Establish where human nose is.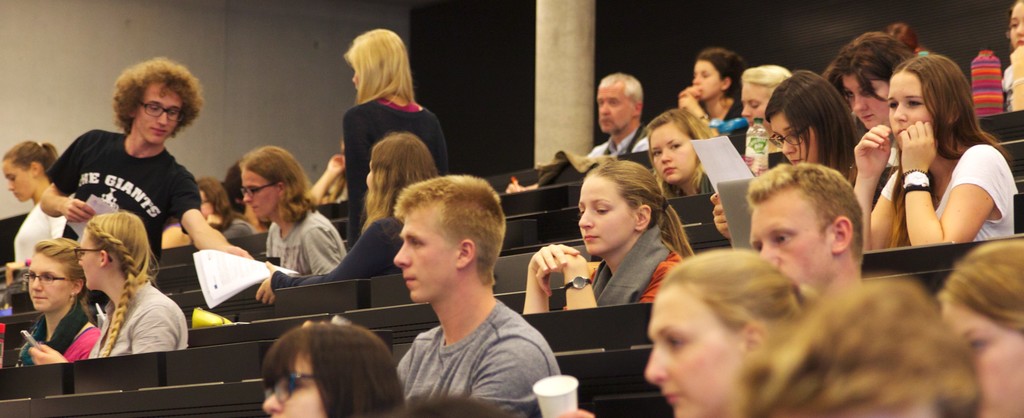
Established at pyautogui.locateOnScreen(661, 149, 673, 160).
